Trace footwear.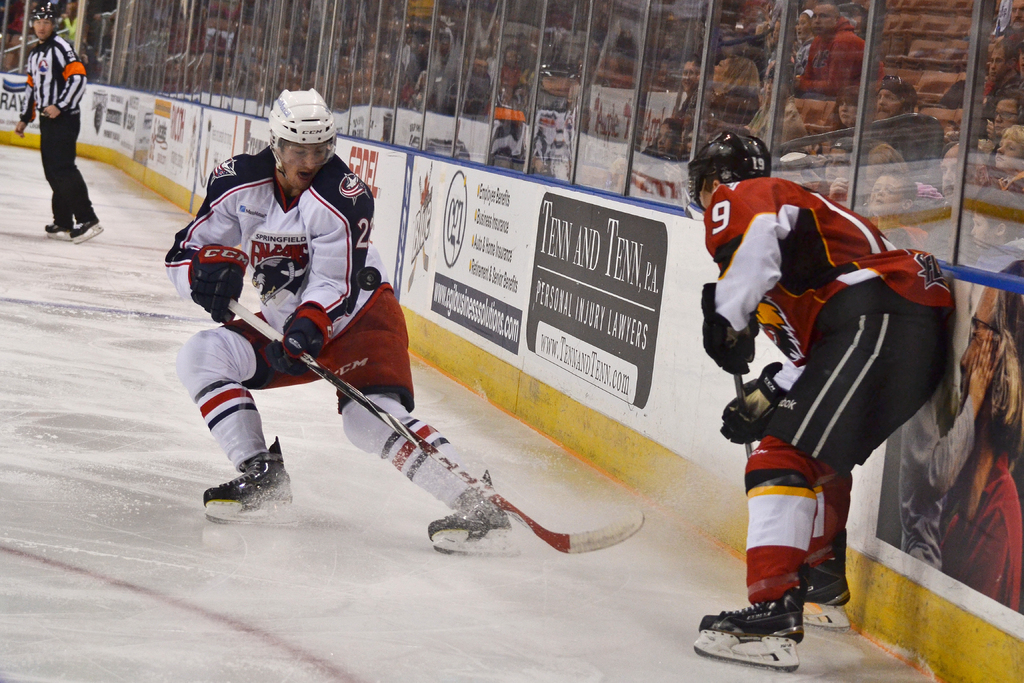
Traced to x1=793, y1=561, x2=852, y2=605.
